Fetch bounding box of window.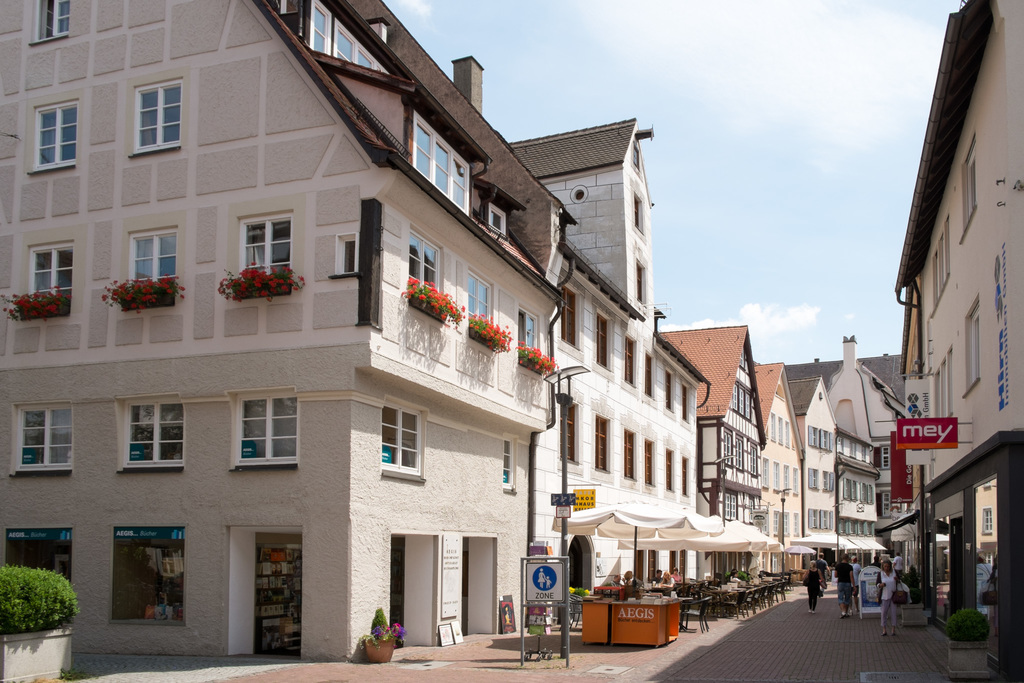
Bbox: (left=556, top=286, right=582, bottom=345).
